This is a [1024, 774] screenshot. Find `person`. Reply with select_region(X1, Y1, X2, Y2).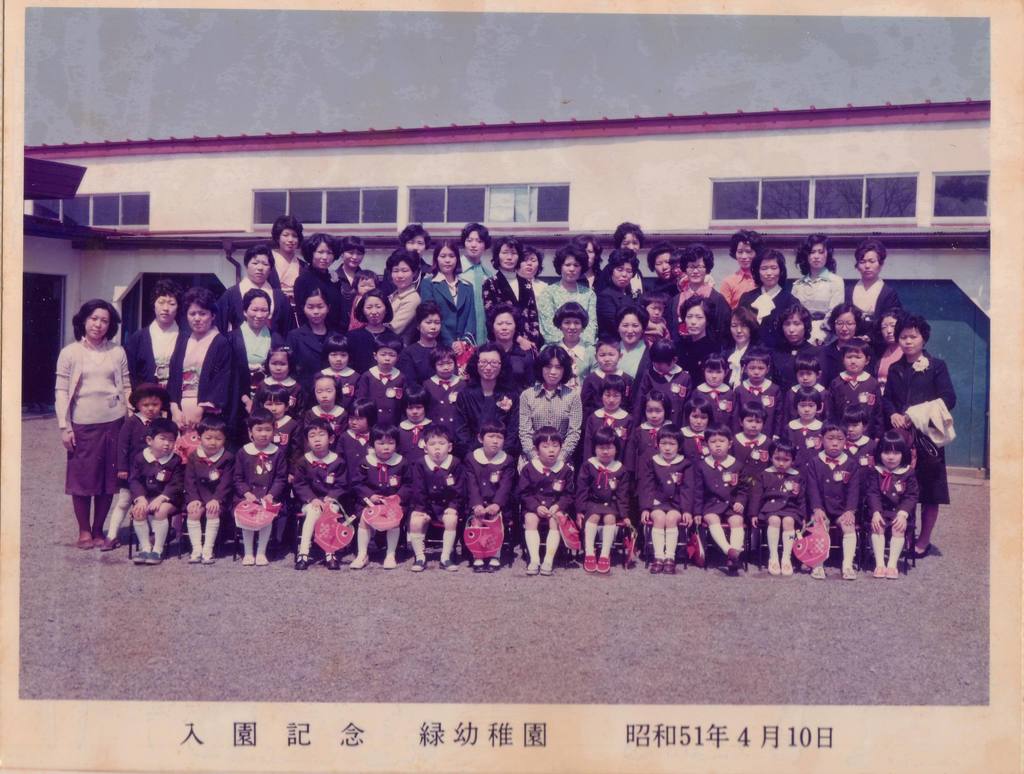
select_region(106, 382, 167, 538).
